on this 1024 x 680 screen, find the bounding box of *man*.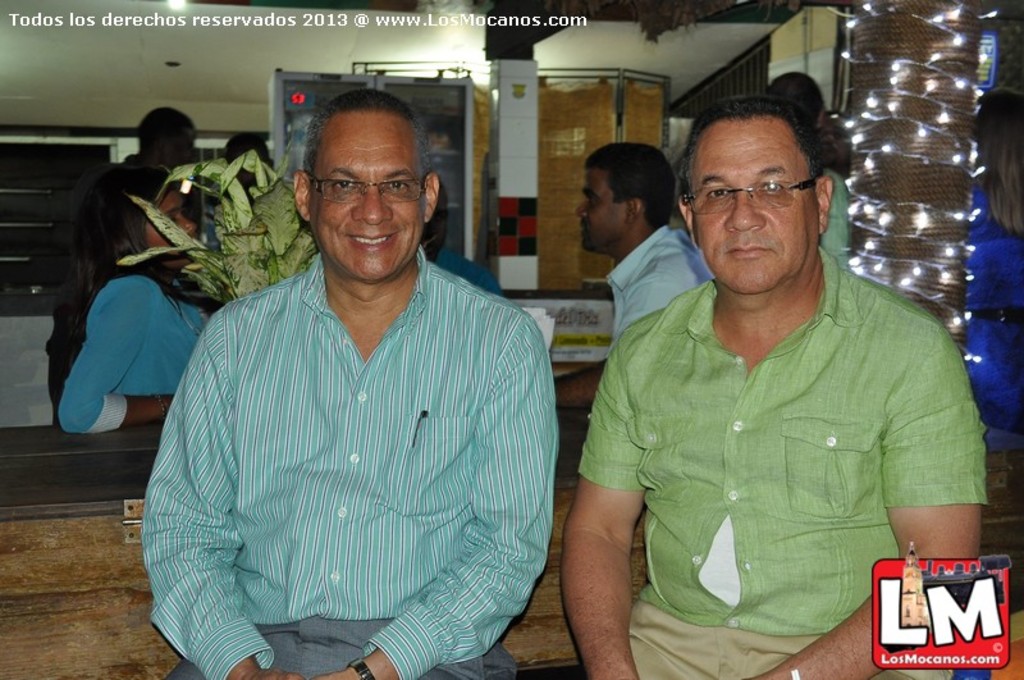
Bounding box: region(769, 63, 861, 214).
